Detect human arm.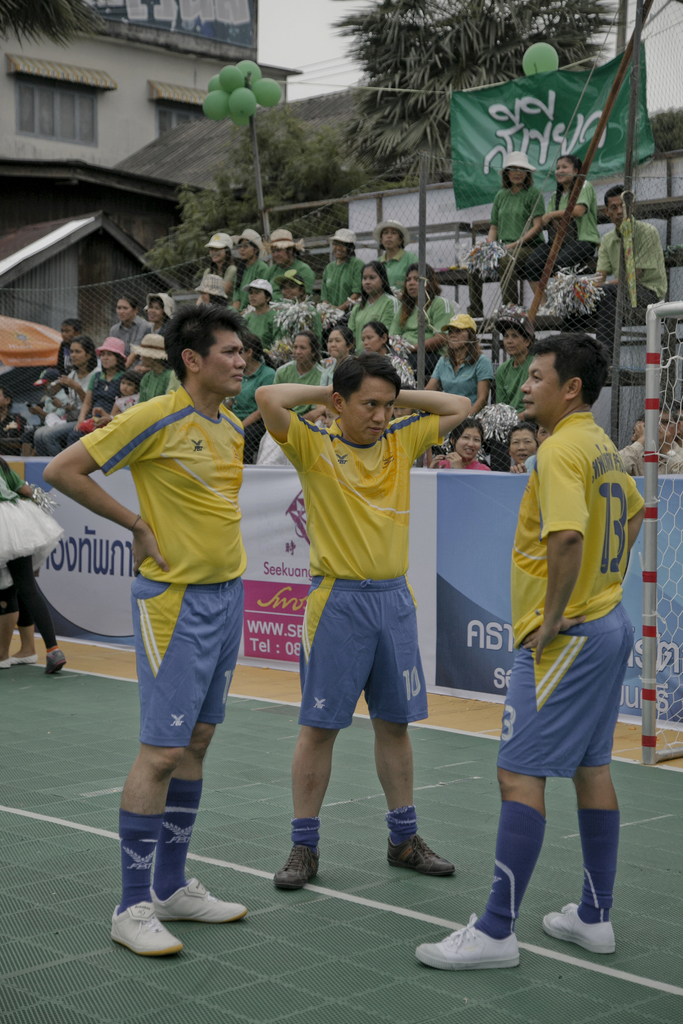
Detected at detection(407, 307, 418, 328).
